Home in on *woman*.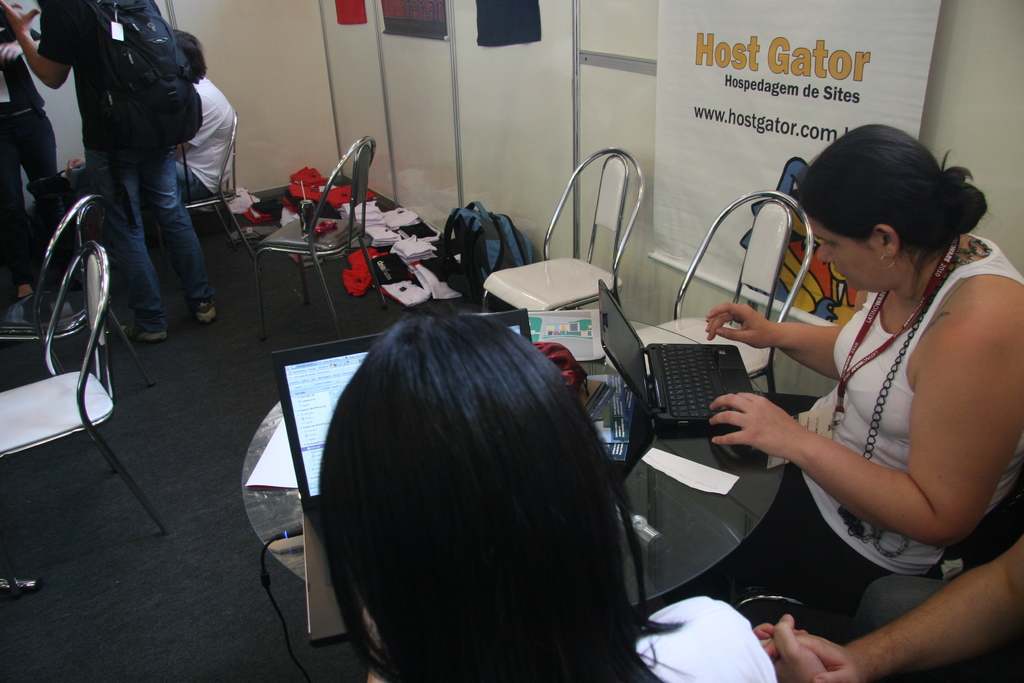
Homed in at 755 108 995 649.
